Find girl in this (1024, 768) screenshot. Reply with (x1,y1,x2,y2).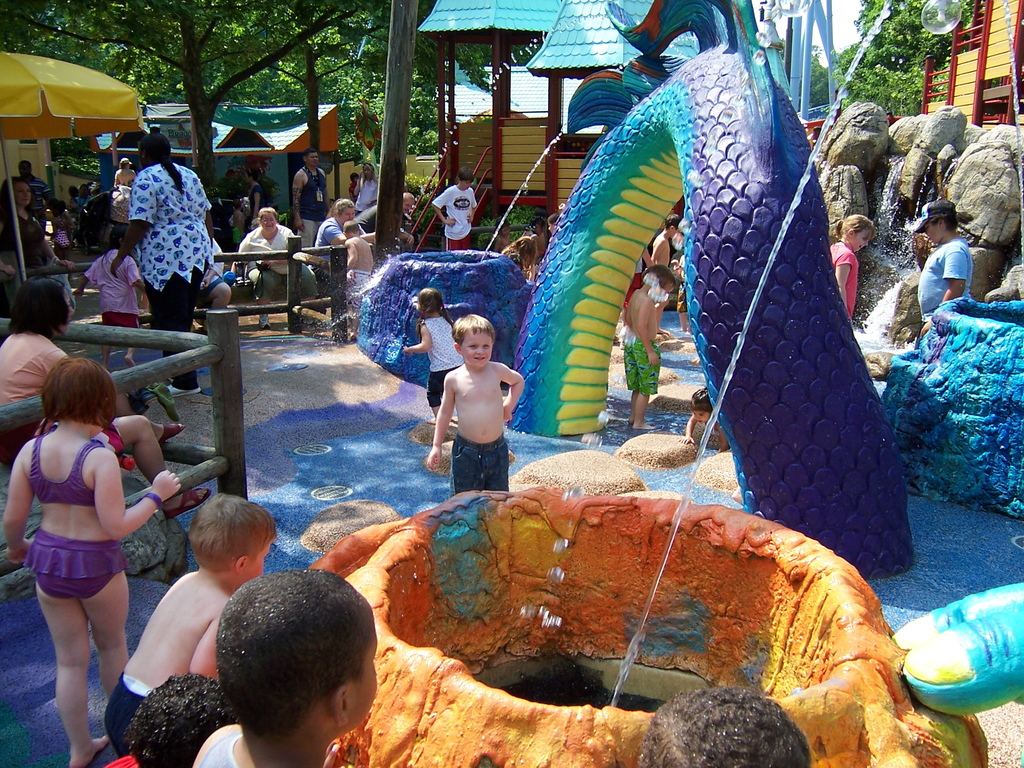
(0,358,181,767).
